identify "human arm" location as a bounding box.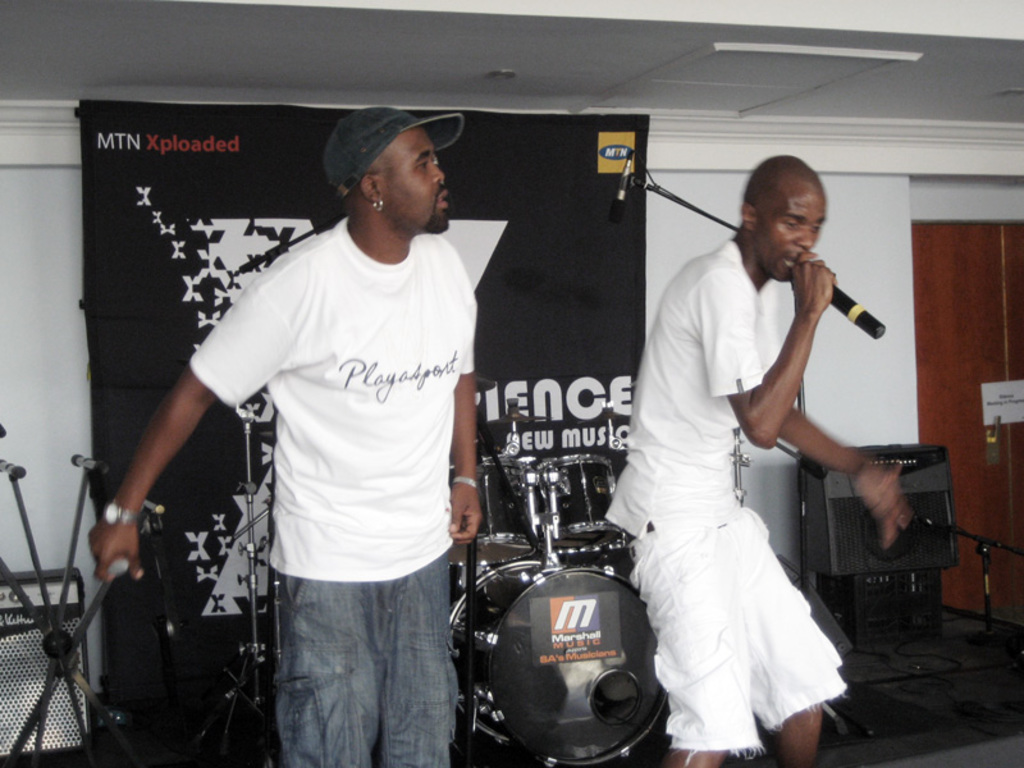
(left=718, top=242, right=838, bottom=454).
